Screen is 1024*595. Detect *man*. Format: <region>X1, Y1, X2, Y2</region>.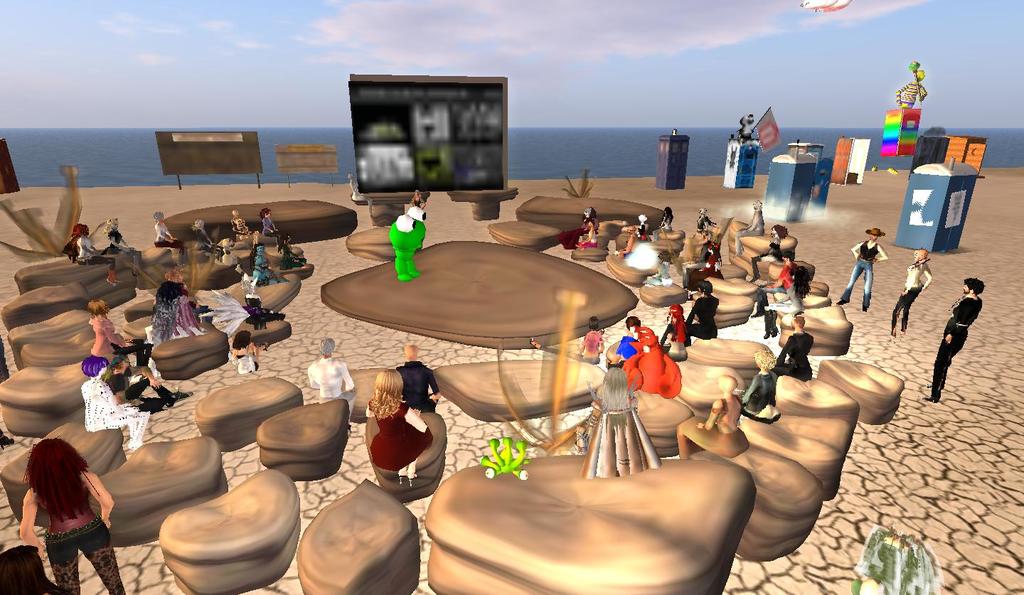
<region>835, 225, 887, 311</region>.
